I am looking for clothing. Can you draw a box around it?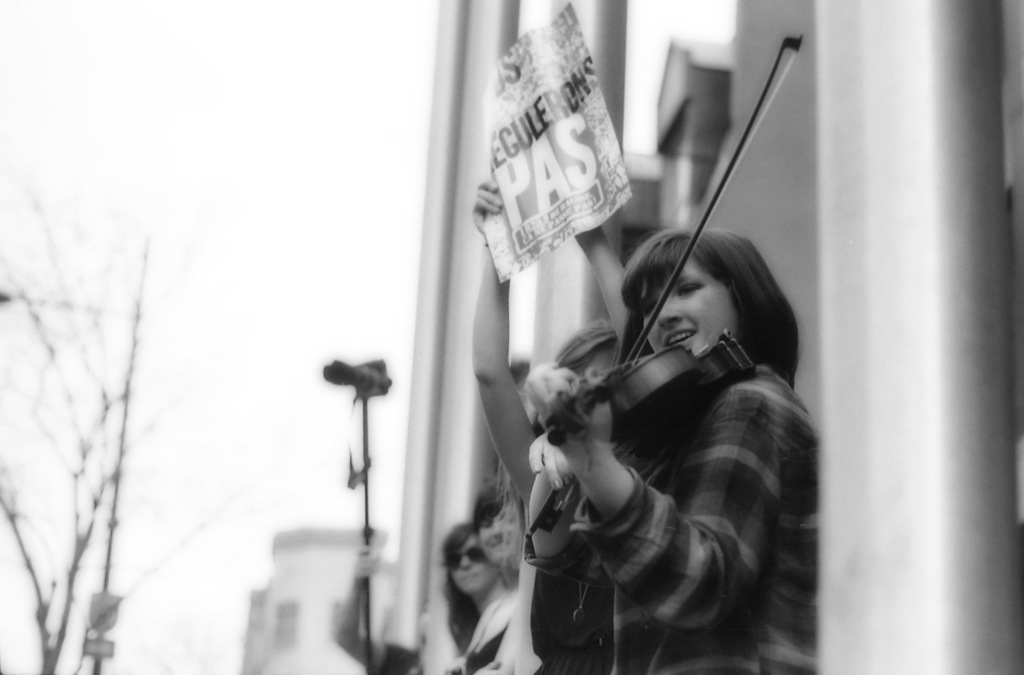
Sure, the bounding box is x1=521 y1=434 x2=657 y2=674.
